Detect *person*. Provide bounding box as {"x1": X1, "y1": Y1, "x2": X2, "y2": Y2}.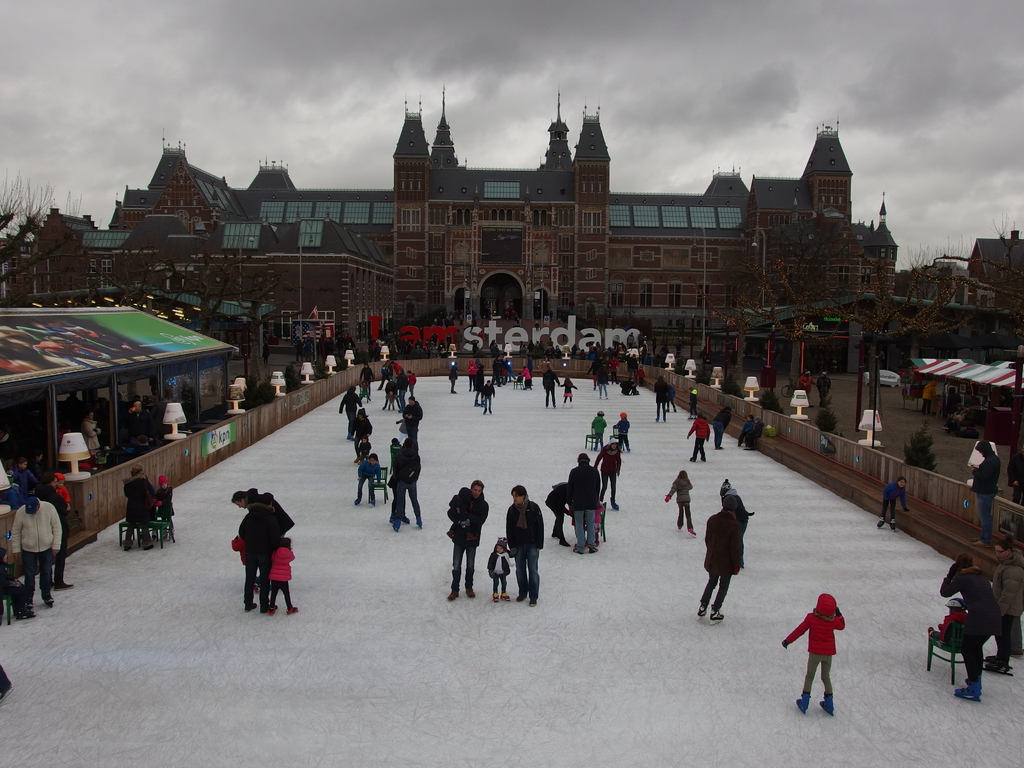
{"x1": 391, "y1": 438, "x2": 403, "y2": 536}.
